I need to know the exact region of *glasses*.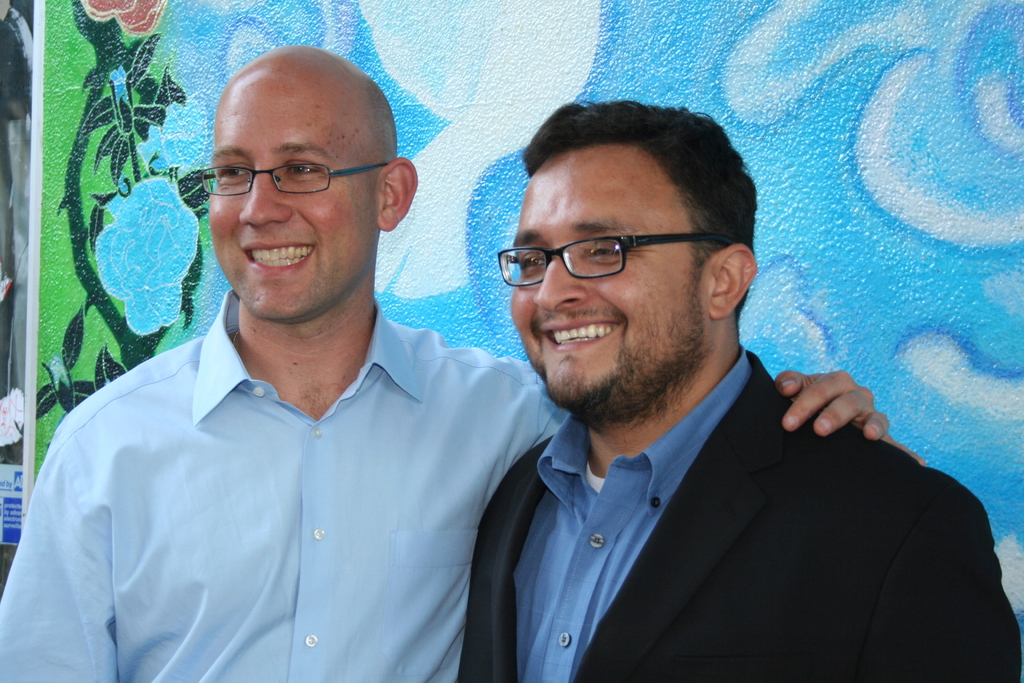
Region: [left=497, top=231, right=736, bottom=291].
